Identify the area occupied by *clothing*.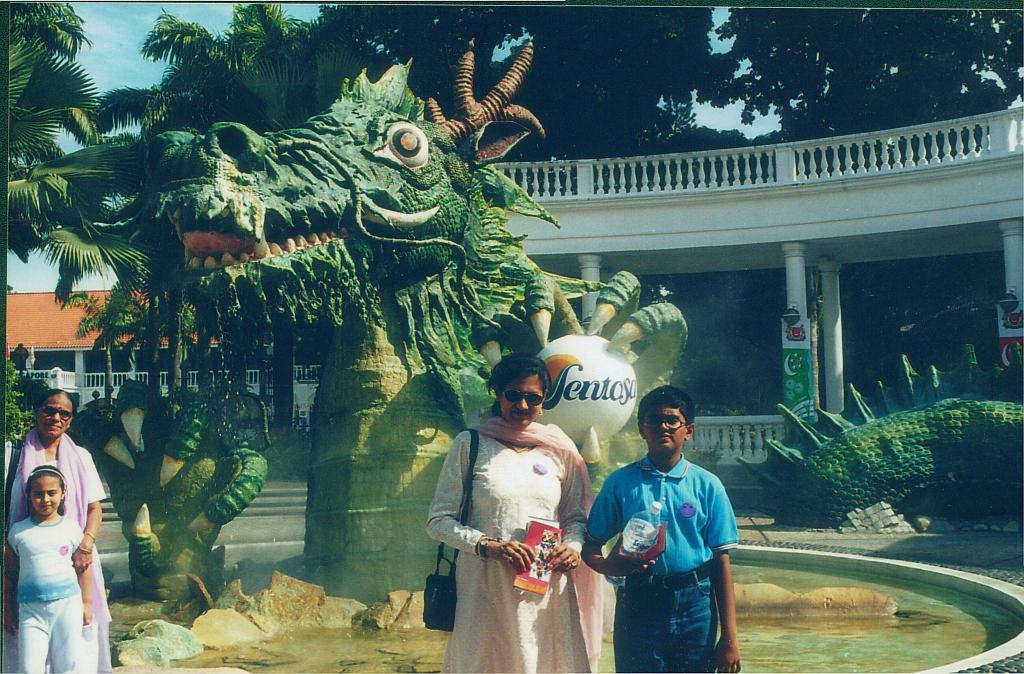
Area: (left=0, top=425, right=115, bottom=673).
